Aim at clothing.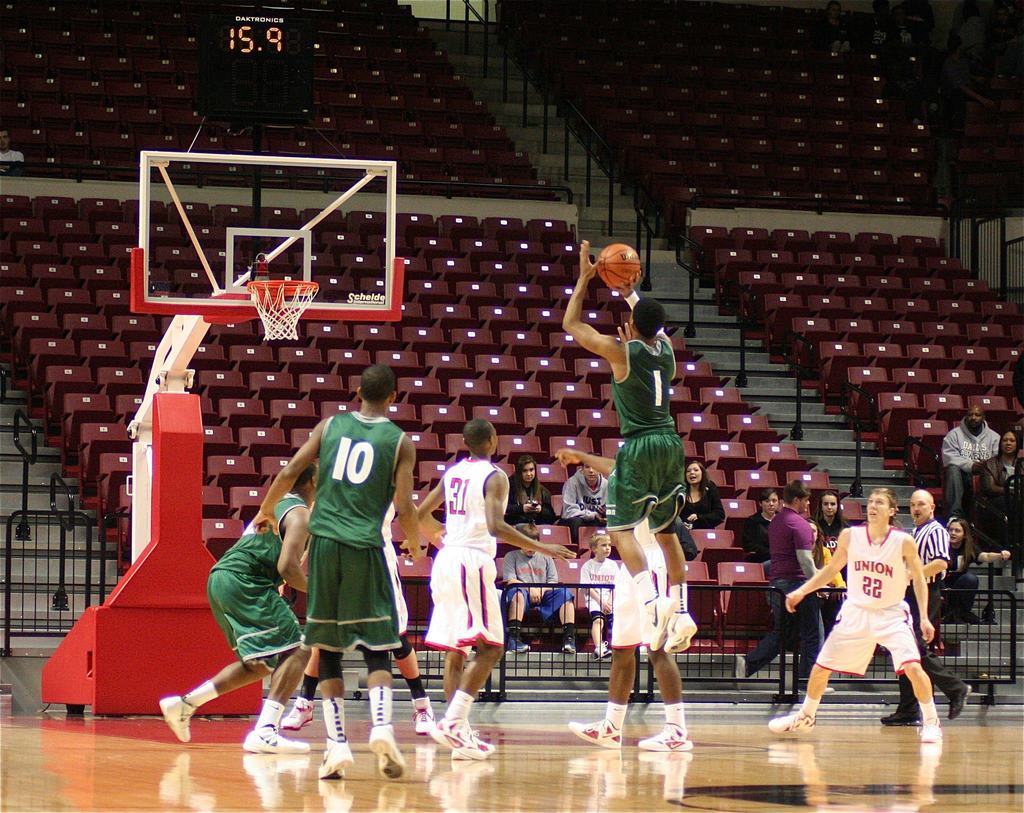
Aimed at region(671, 478, 727, 554).
